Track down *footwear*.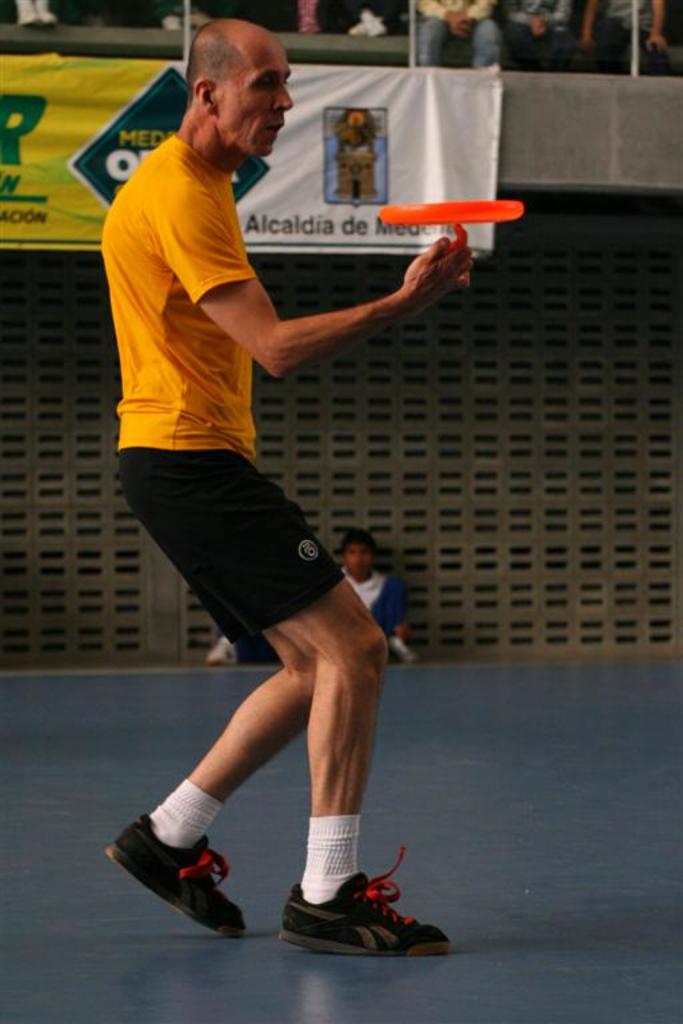
Tracked to {"left": 277, "top": 849, "right": 451, "bottom": 961}.
